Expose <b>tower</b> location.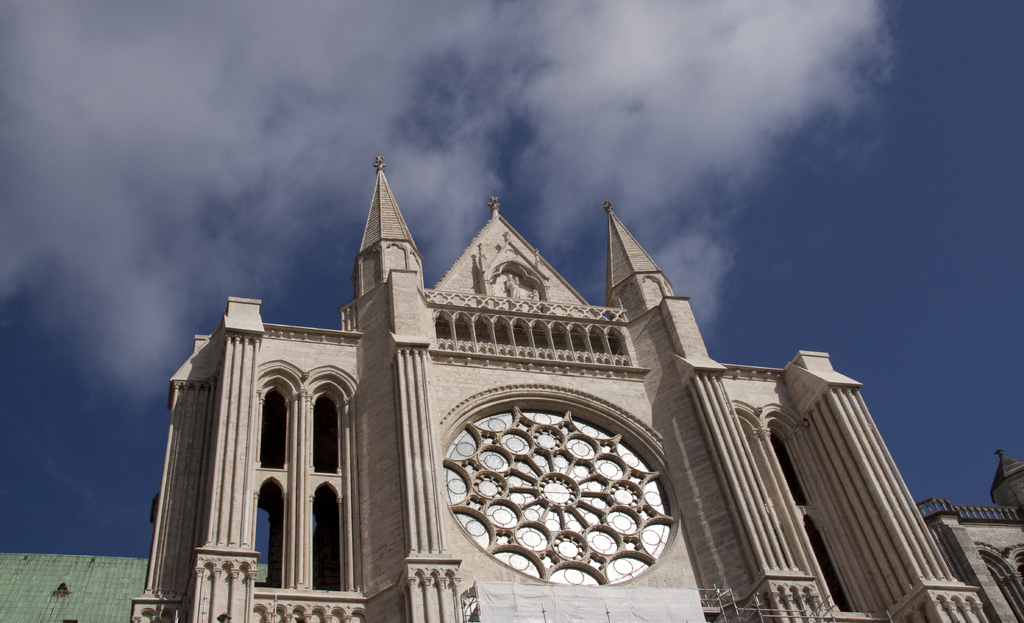
Exposed at x1=353 y1=158 x2=421 y2=302.
